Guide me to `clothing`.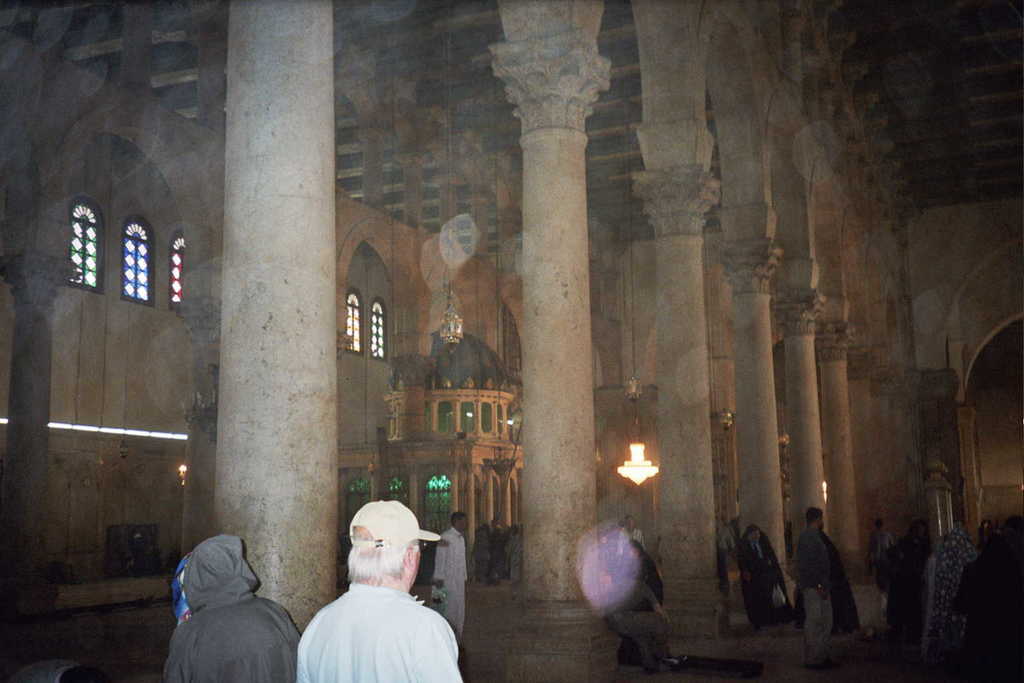
Guidance: <bbox>158, 524, 286, 672</bbox>.
